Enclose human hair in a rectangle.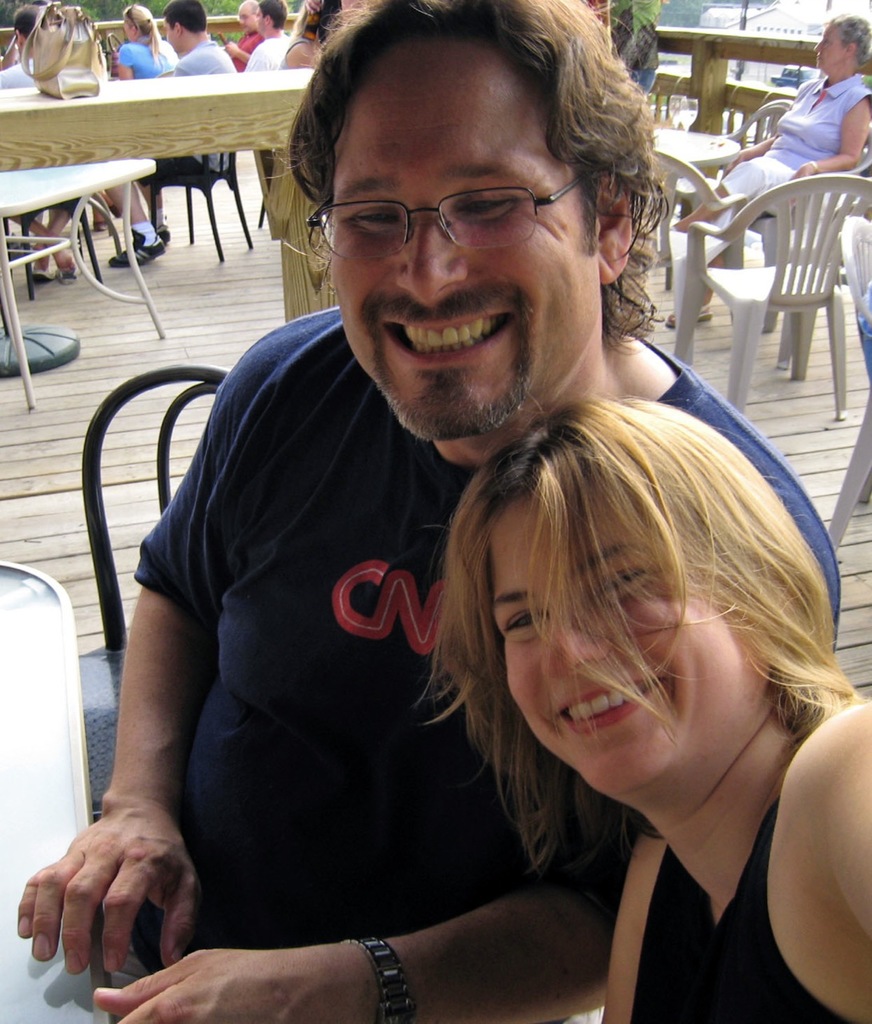
13,5,43,38.
